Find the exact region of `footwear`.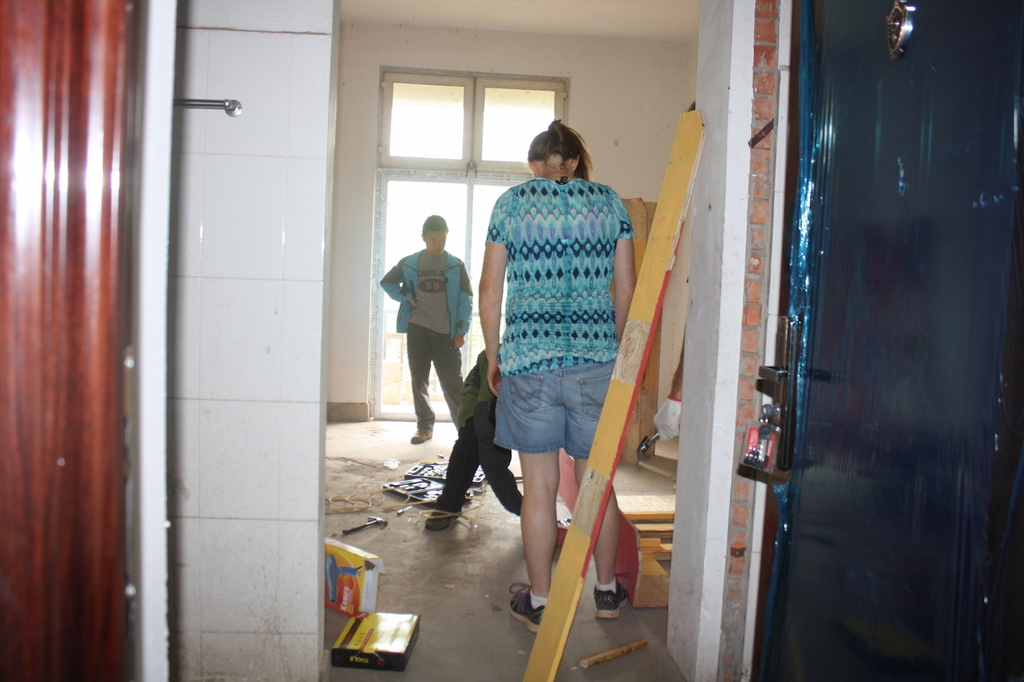
Exact region: (511, 585, 534, 634).
